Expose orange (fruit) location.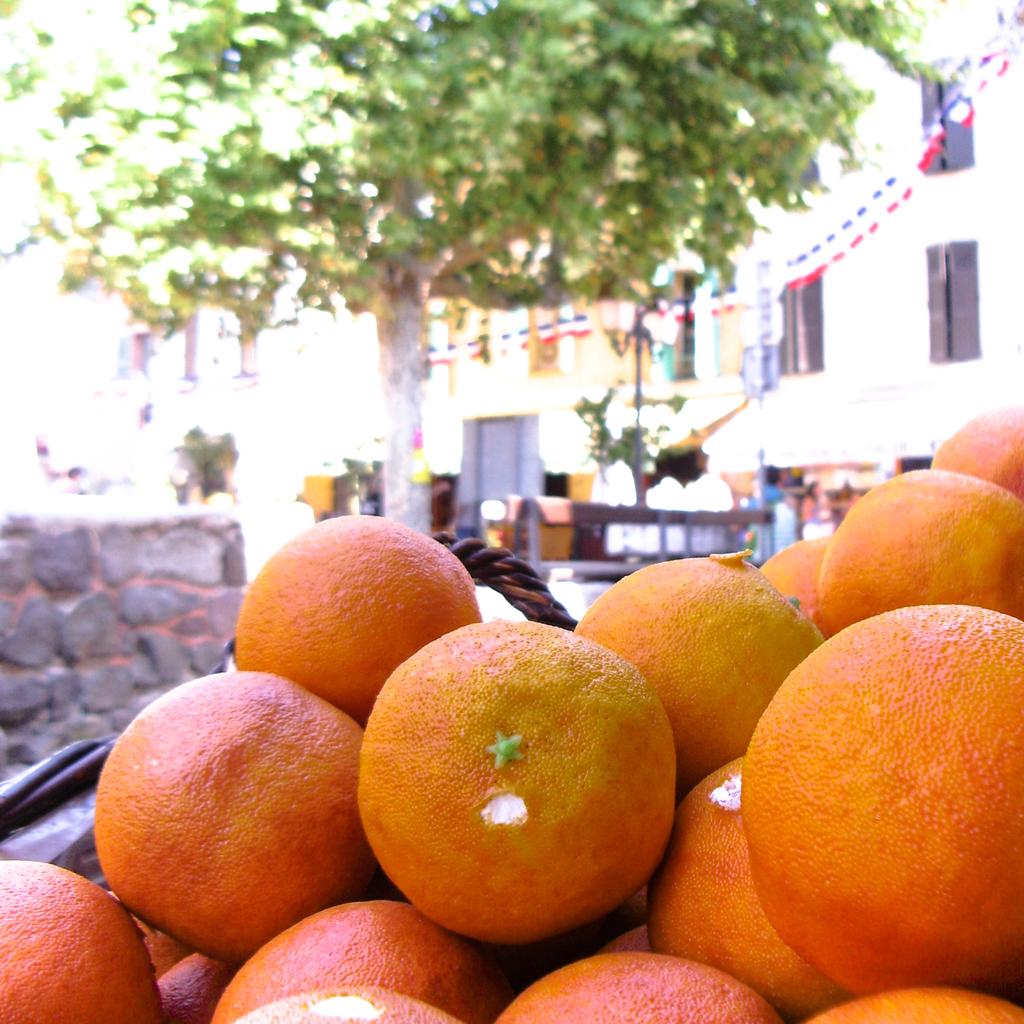
Exposed at BBox(211, 902, 500, 1023).
